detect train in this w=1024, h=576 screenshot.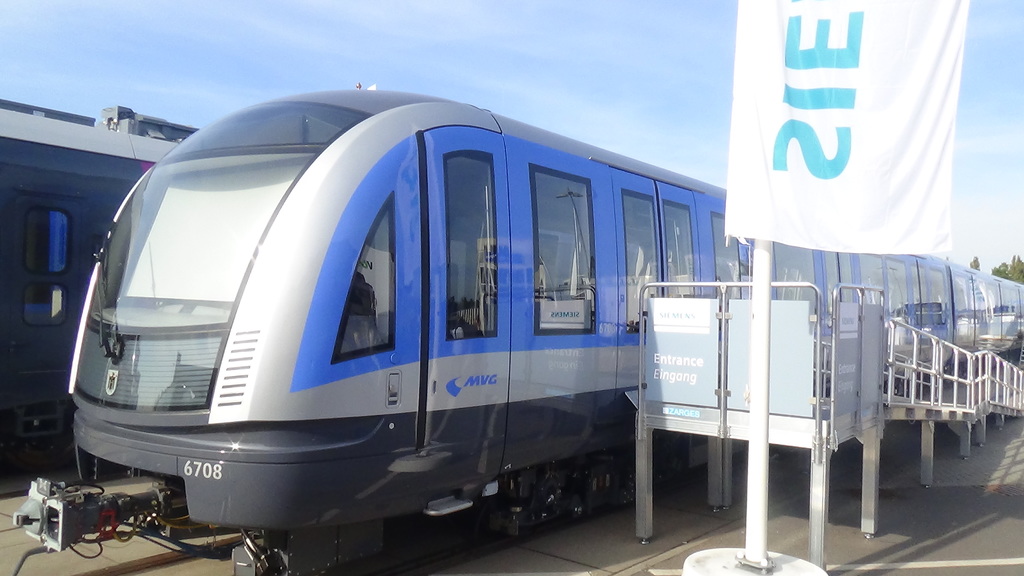
Detection: Rect(12, 85, 1023, 575).
